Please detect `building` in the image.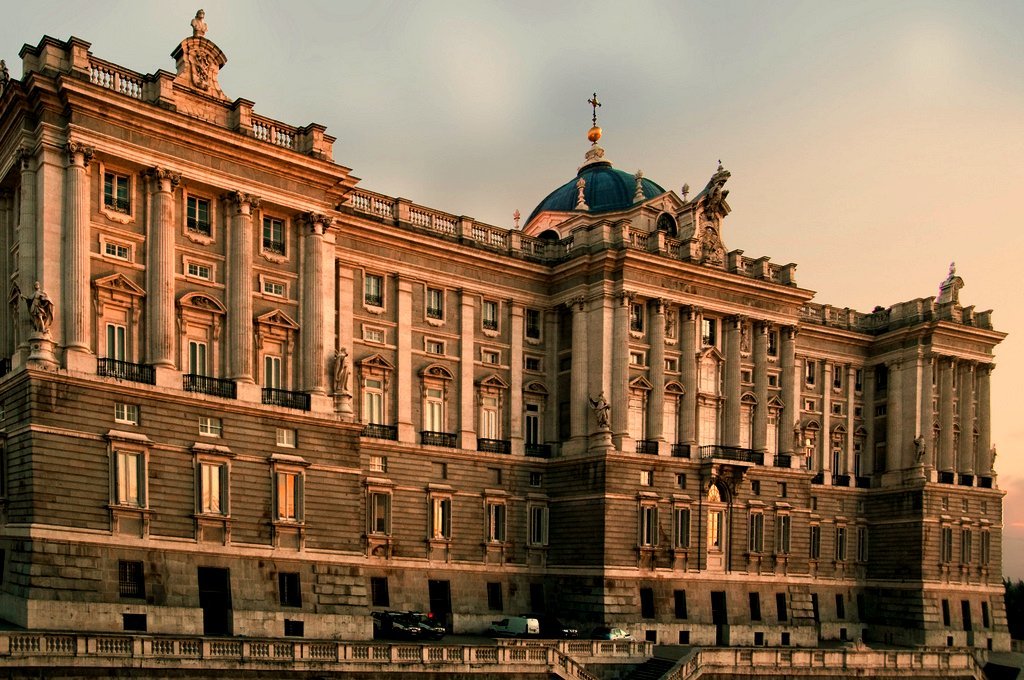
<region>0, 2, 1021, 679</region>.
